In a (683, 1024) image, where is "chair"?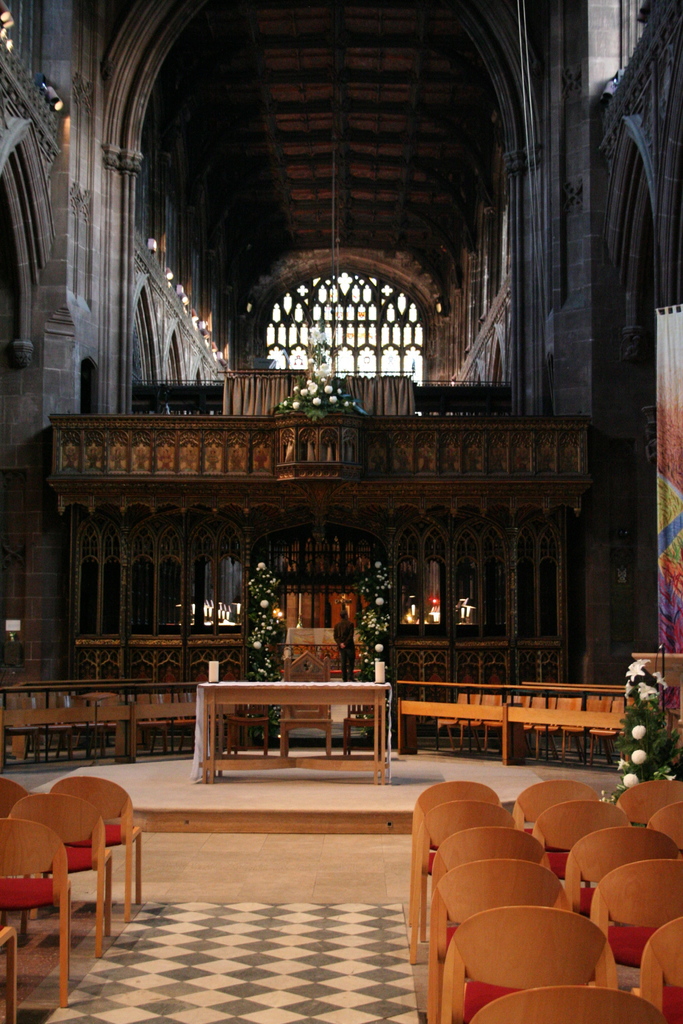
<region>0, 776, 28, 816</region>.
